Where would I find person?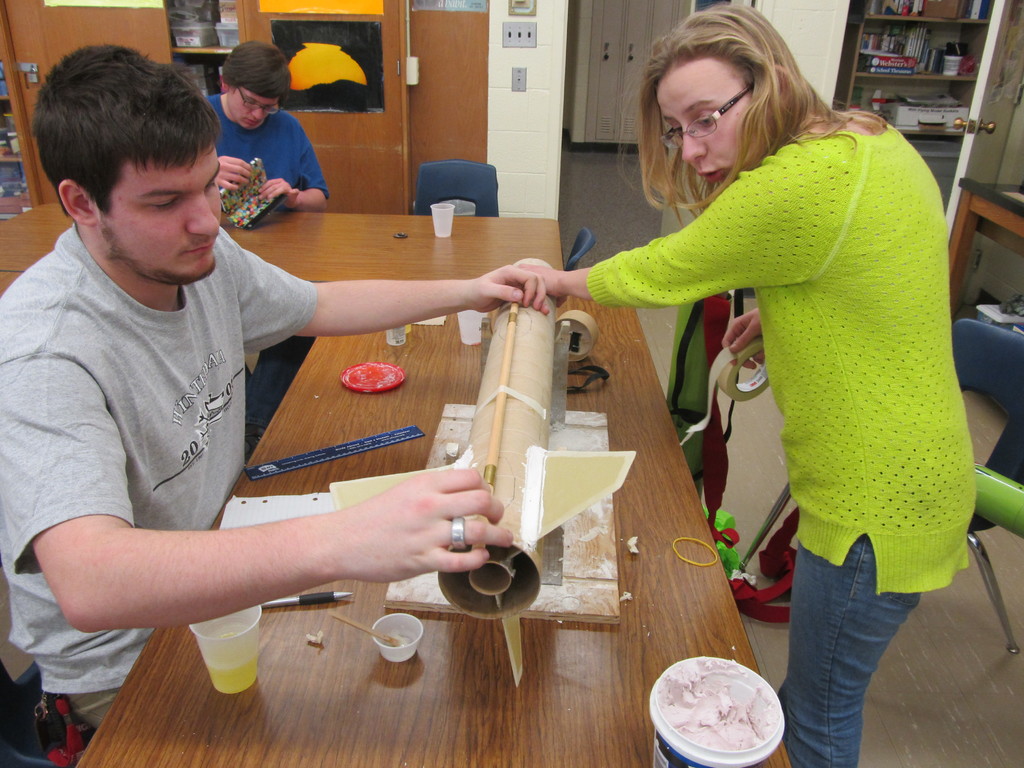
At bbox=[197, 43, 333, 207].
